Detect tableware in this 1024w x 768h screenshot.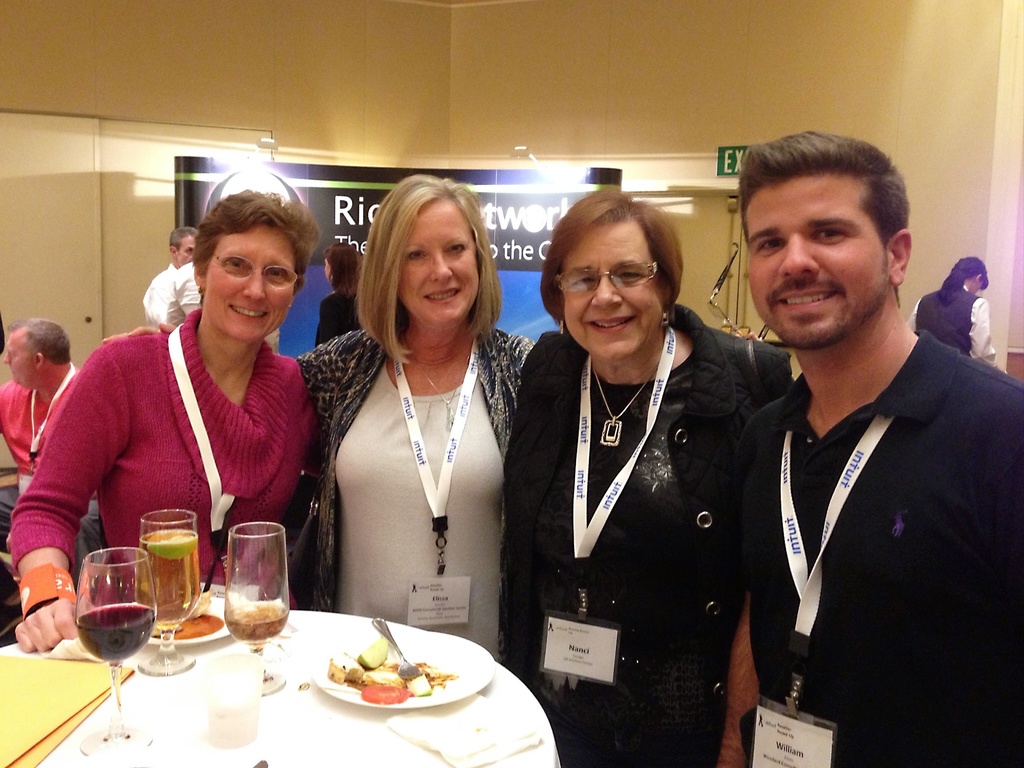
Detection: 148, 594, 230, 642.
